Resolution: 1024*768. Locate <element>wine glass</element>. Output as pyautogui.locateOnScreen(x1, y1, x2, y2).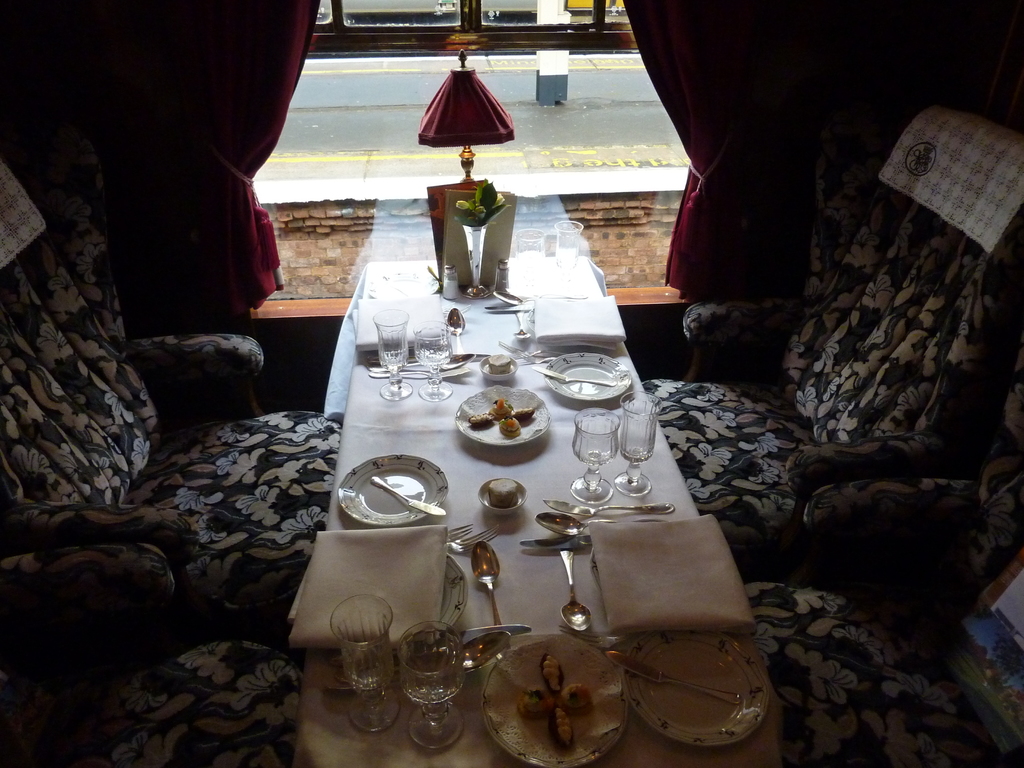
pyautogui.locateOnScreen(330, 597, 406, 735).
